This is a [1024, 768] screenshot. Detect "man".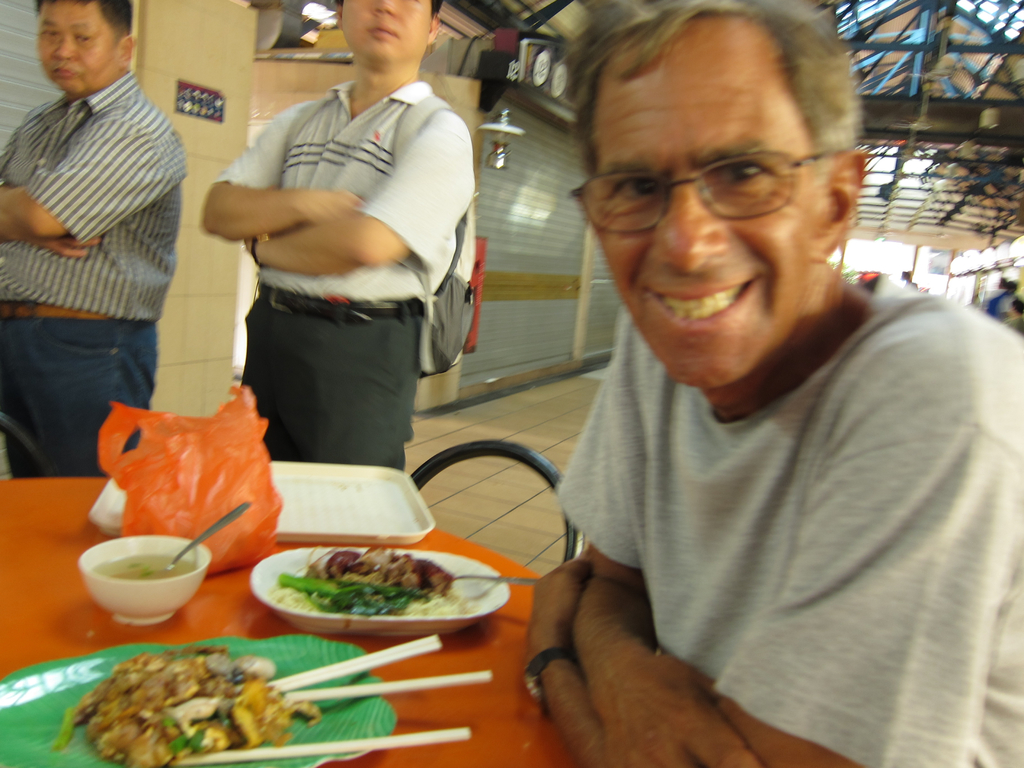
BBox(0, 0, 186, 479).
